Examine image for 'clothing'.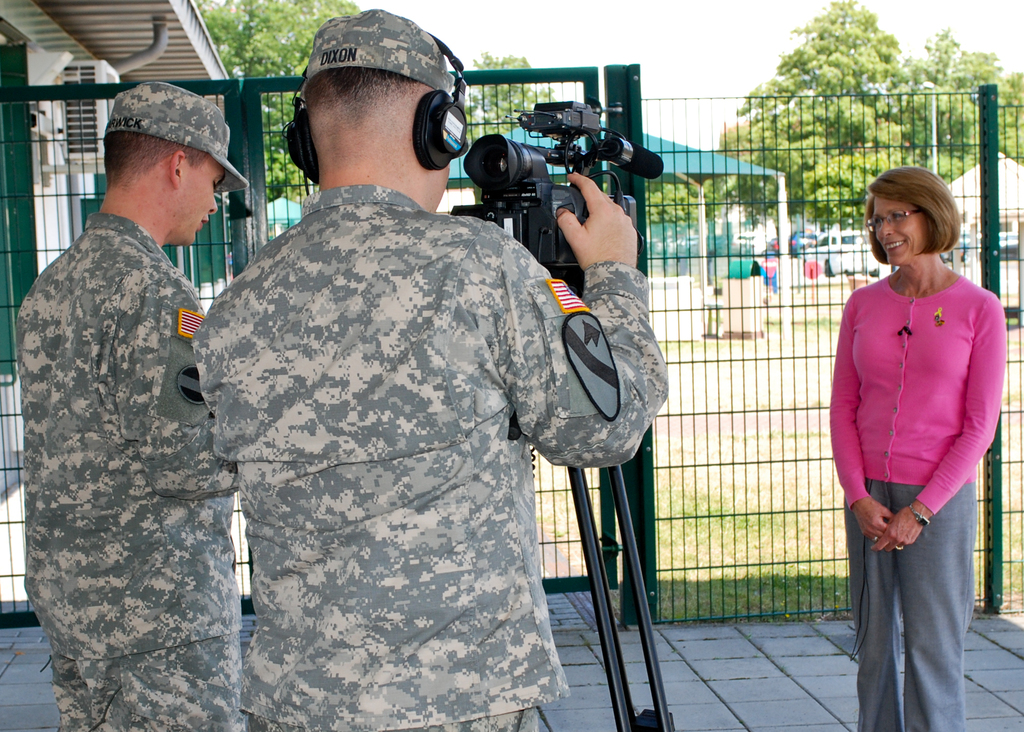
Examination result: rect(826, 276, 1012, 729).
